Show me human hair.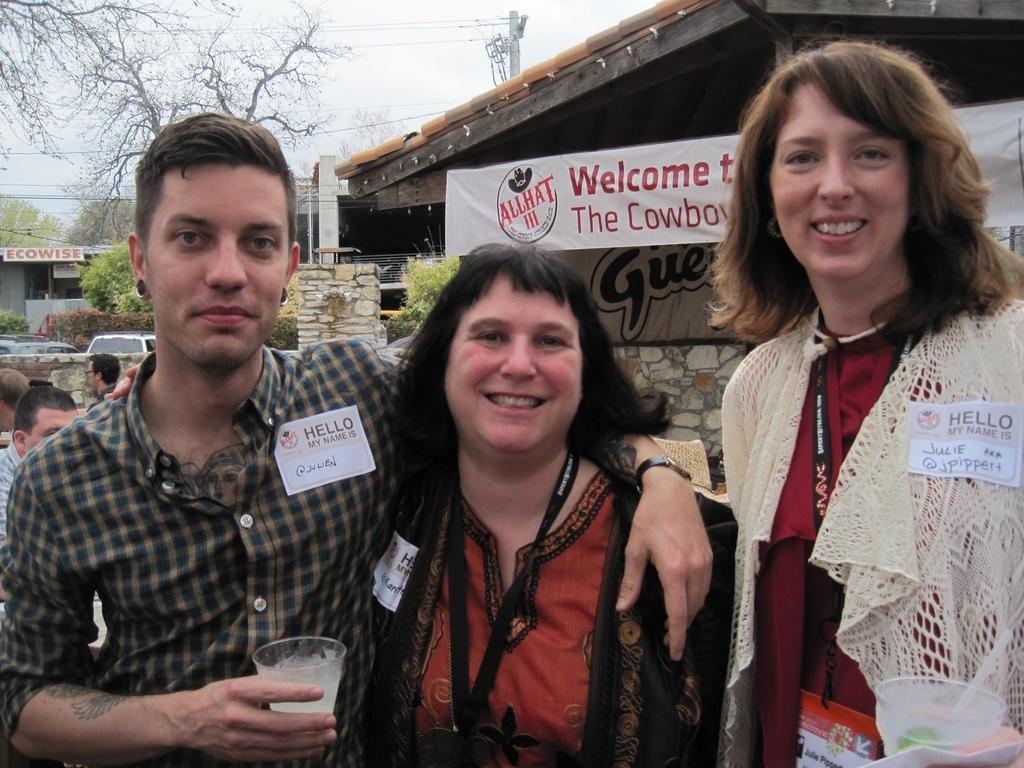
human hair is here: <box>12,382,76,433</box>.
